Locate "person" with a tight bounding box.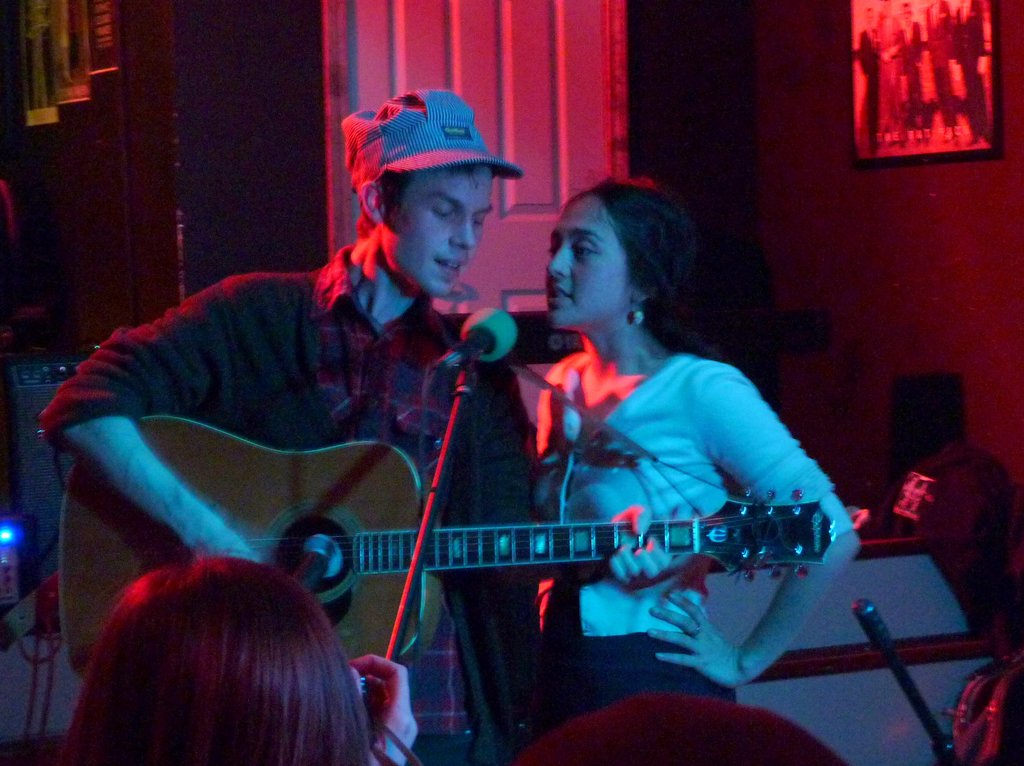
l=867, t=360, r=1016, b=627.
